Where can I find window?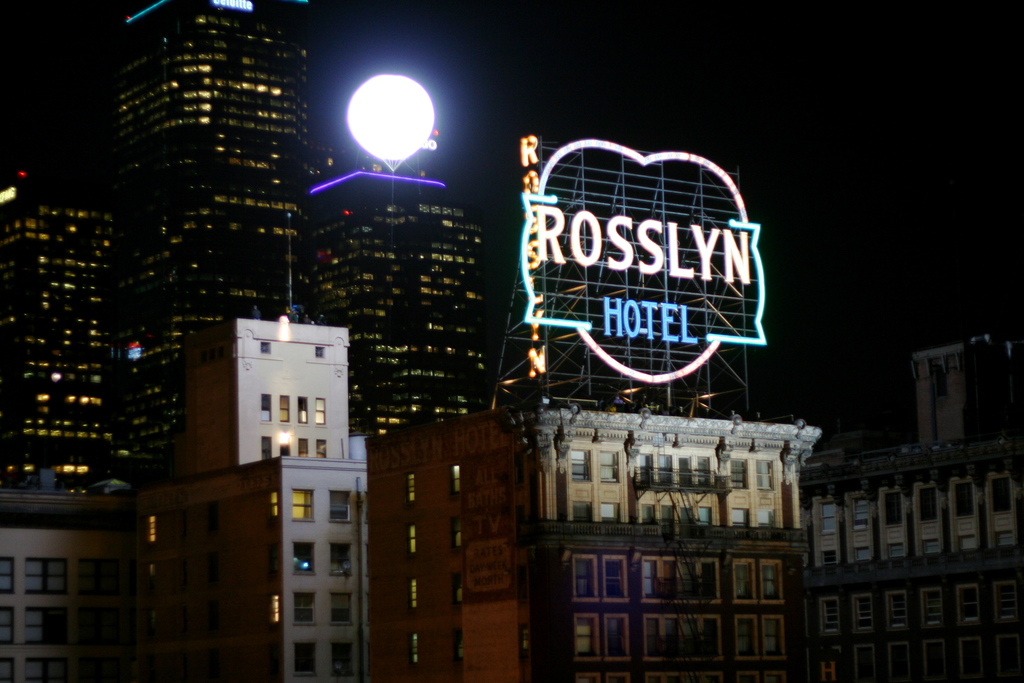
You can find it at [811,498,840,532].
